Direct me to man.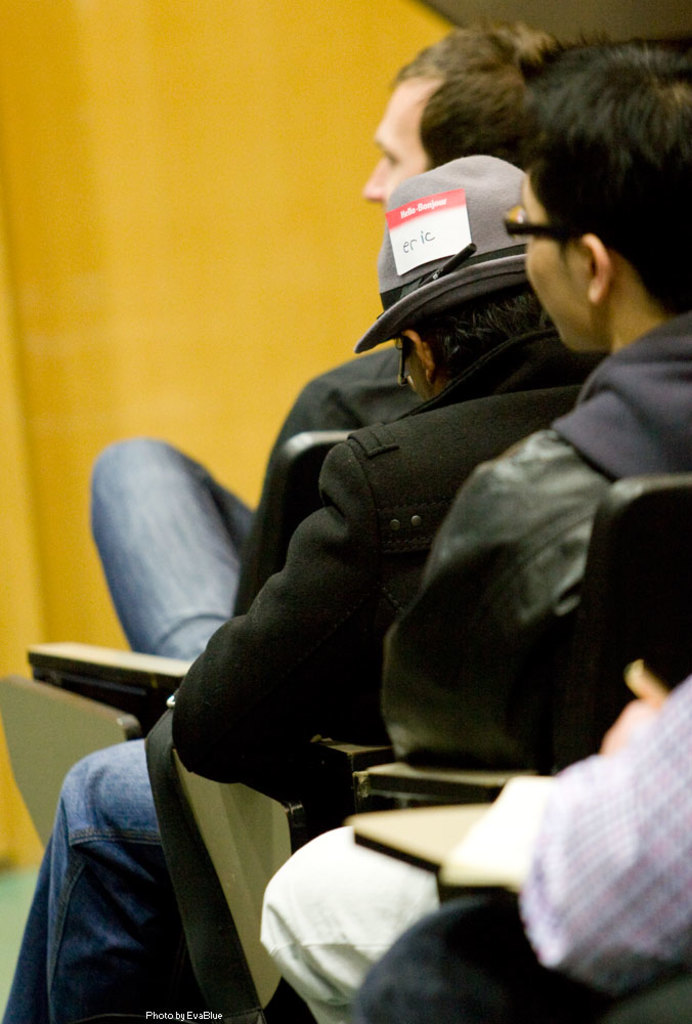
Direction: [x1=250, y1=658, x2=691, y2=1023].
